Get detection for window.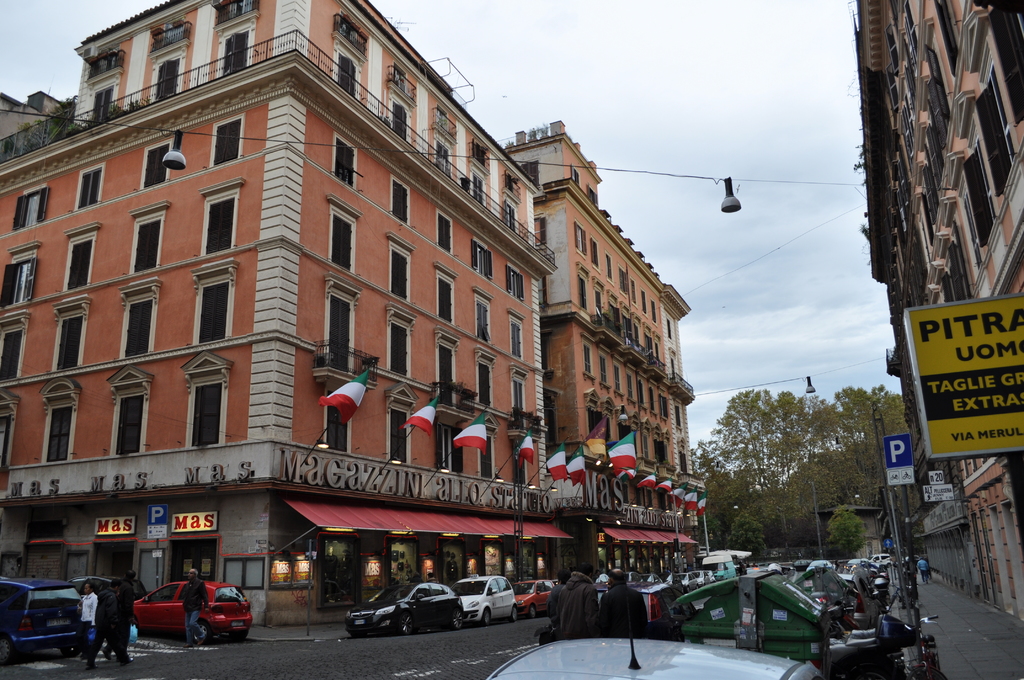
Detection: l=15, t=184, r=47, b=225.
